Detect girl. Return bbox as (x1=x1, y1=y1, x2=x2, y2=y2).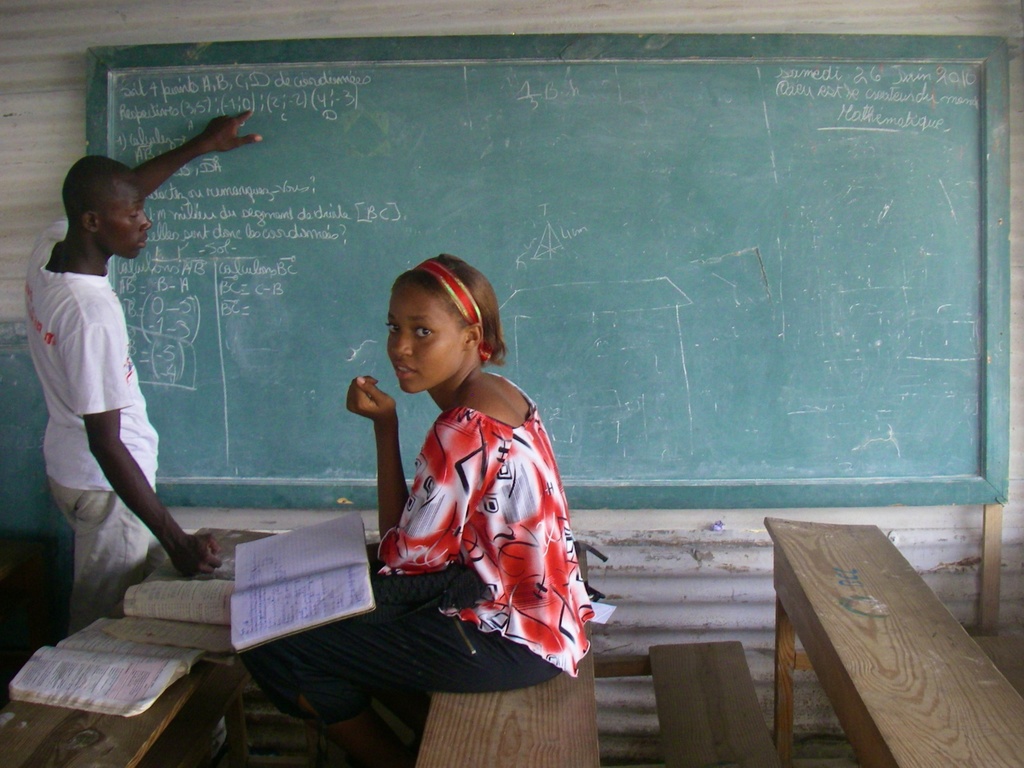
(x1=249, y1=249, x2=593, y2=766).
